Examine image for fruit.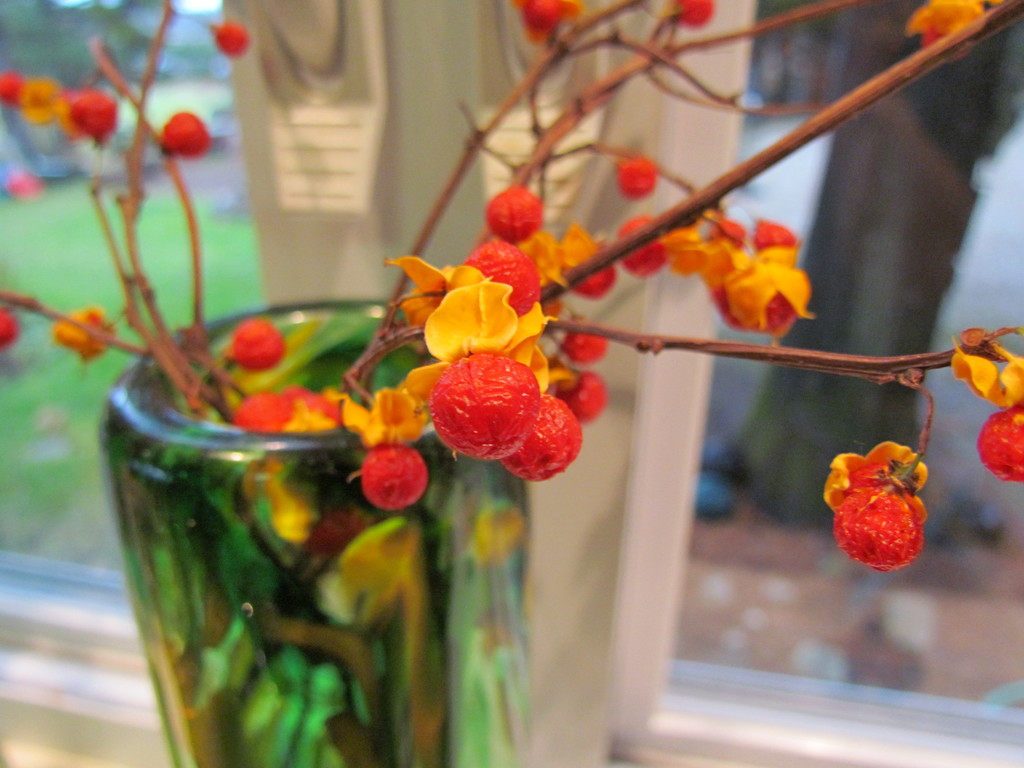
Examination result: <box>485,184,541,243</box>.
